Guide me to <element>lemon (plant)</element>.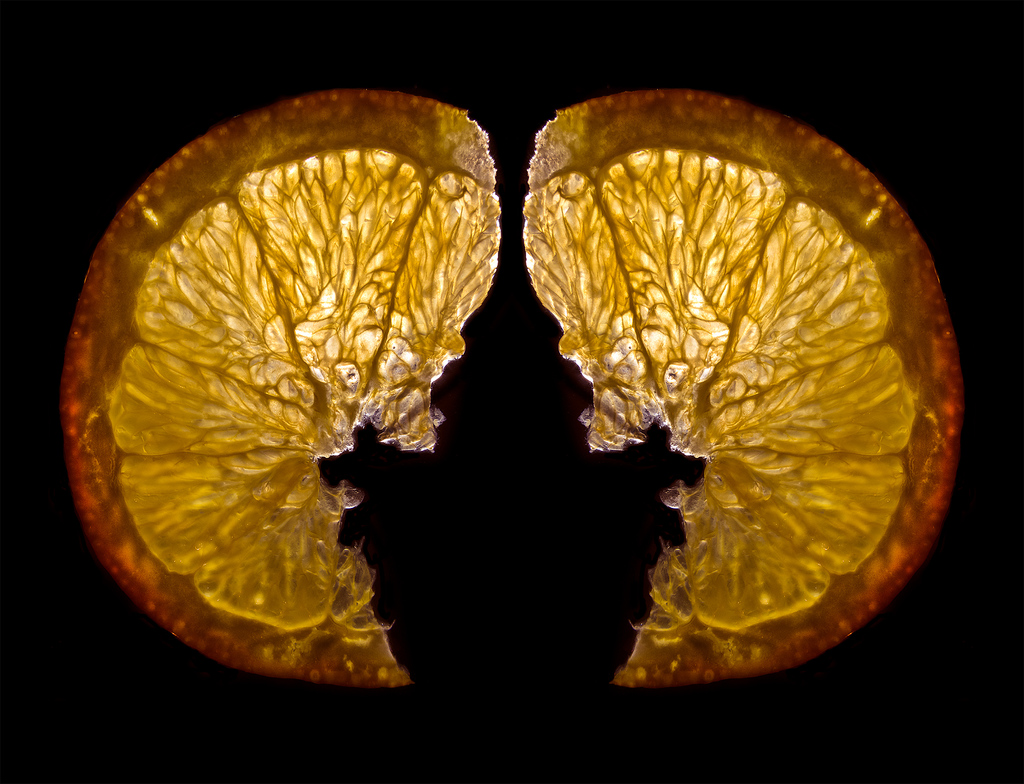
Guidance: {"left": 68, "top": 94, "right": 495, "bottom": 689}.
